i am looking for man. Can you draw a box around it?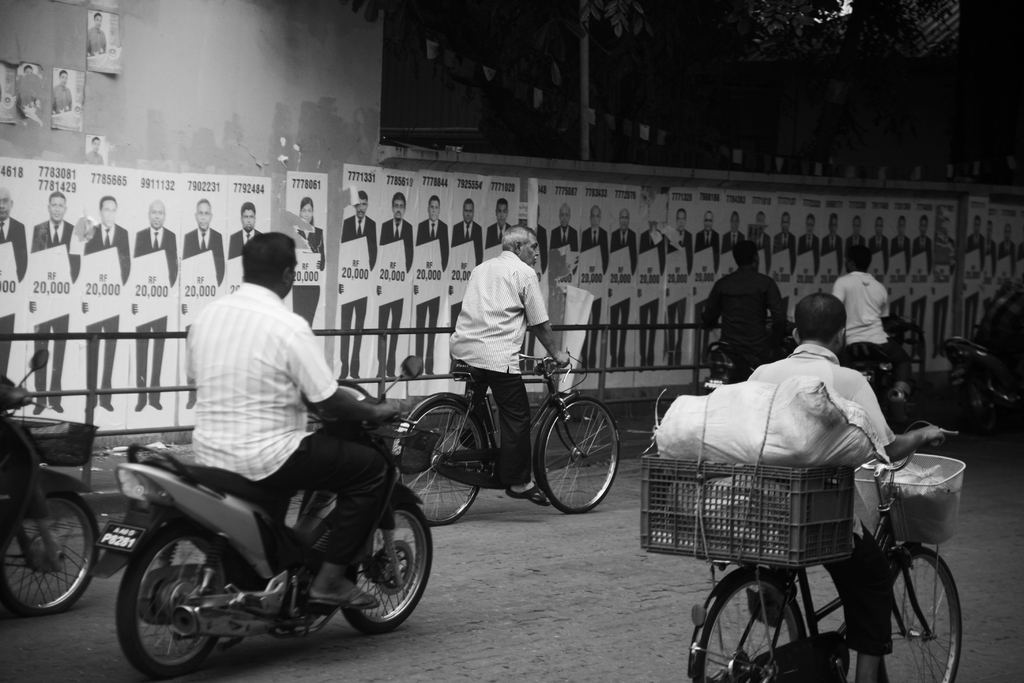
Sure, the bounding box is select_region(640, 222, 668, 368).
